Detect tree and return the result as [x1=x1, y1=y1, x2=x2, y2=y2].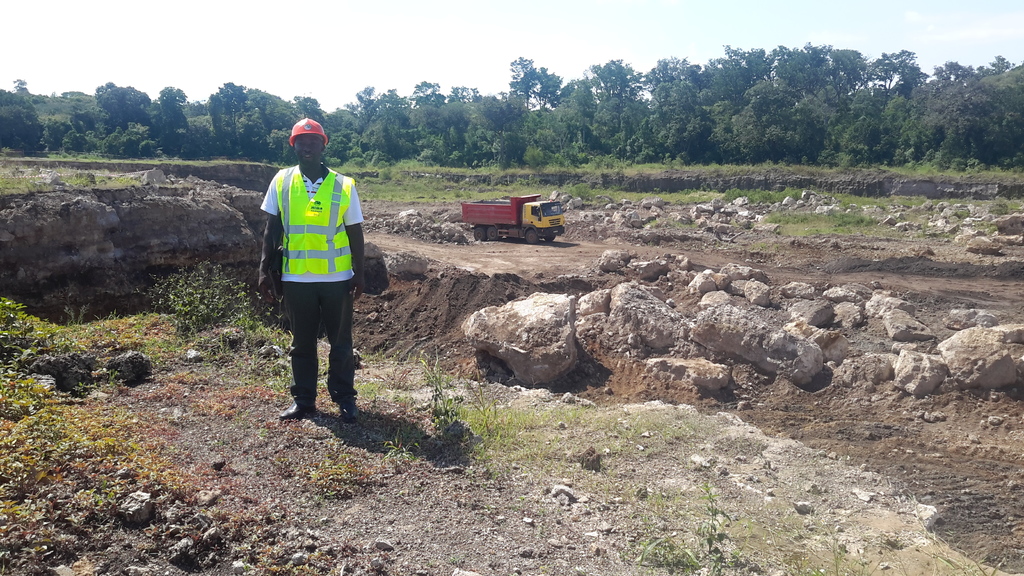
[x1=68, y1=87, x2=108, y2=115].
